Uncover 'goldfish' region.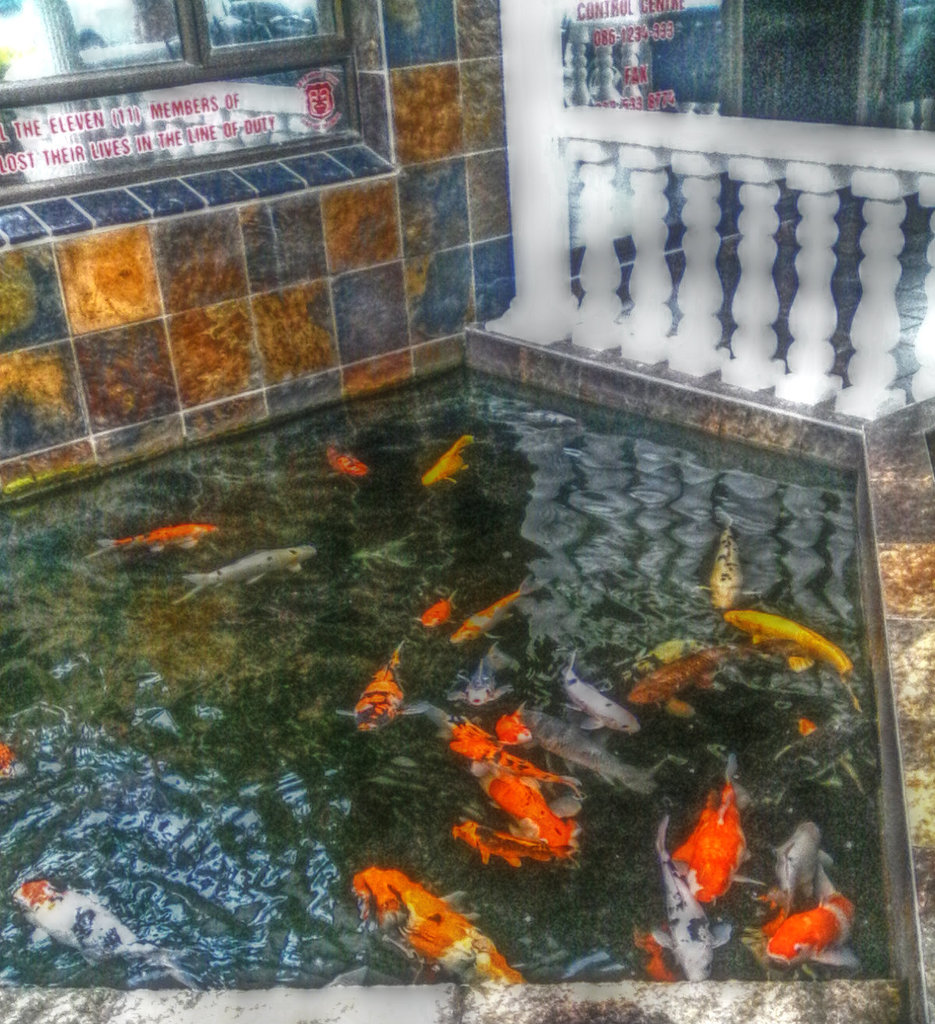
Uncovered: 172, 538, 312, 603.
